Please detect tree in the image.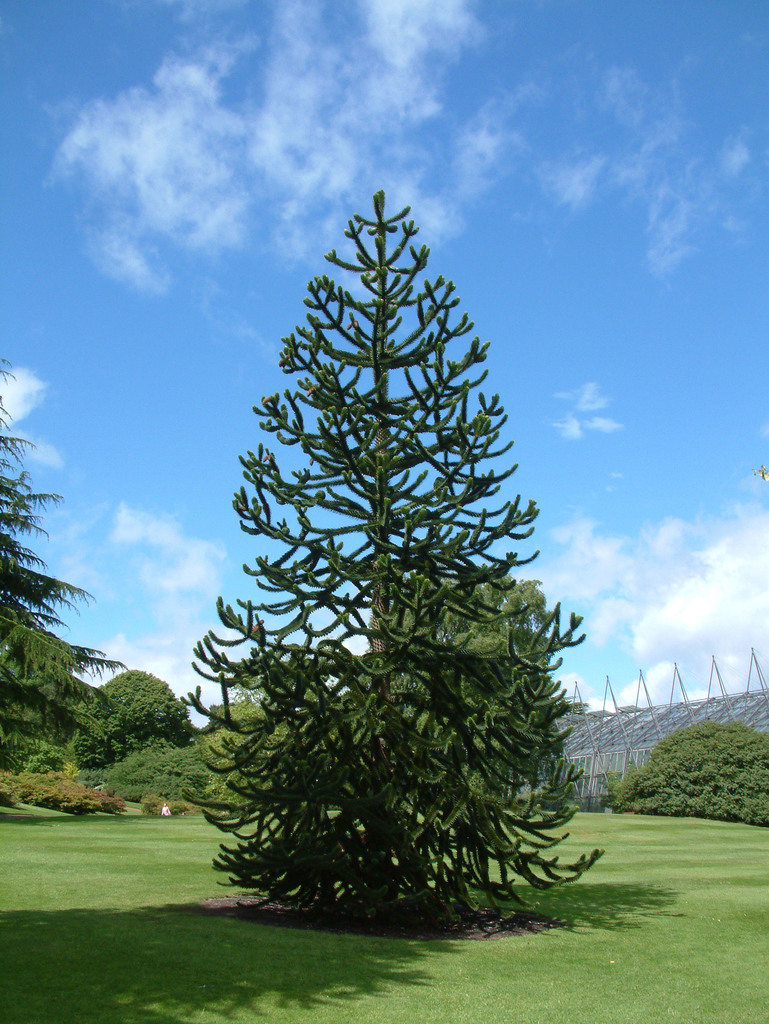
(608, 724, 768, 827).
